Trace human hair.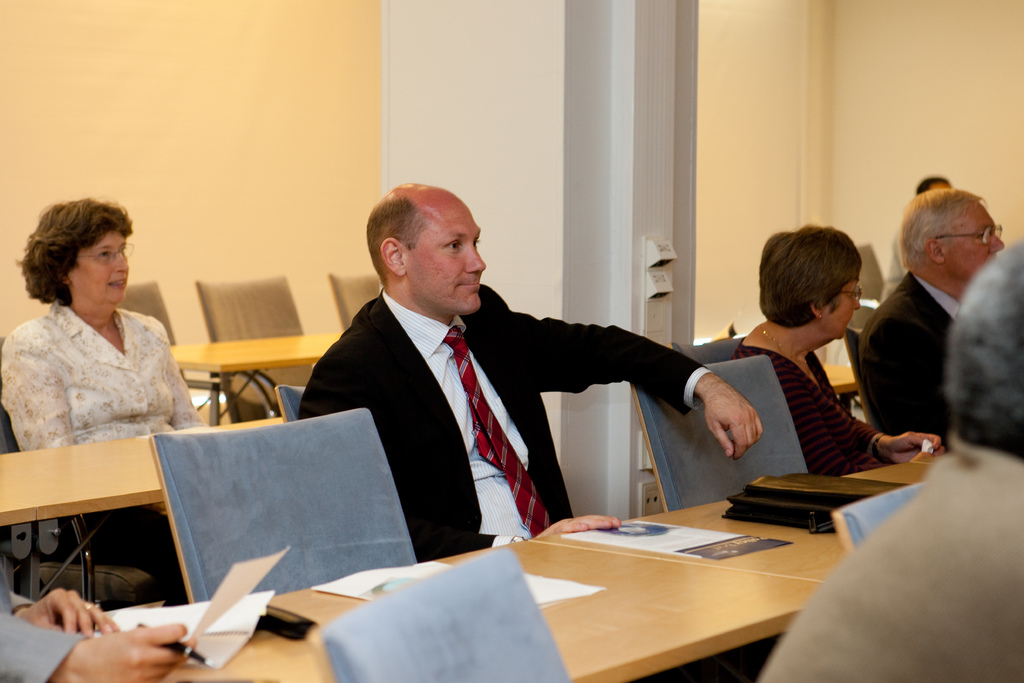
Traced to bbox=[364, 194, 430, 288].
